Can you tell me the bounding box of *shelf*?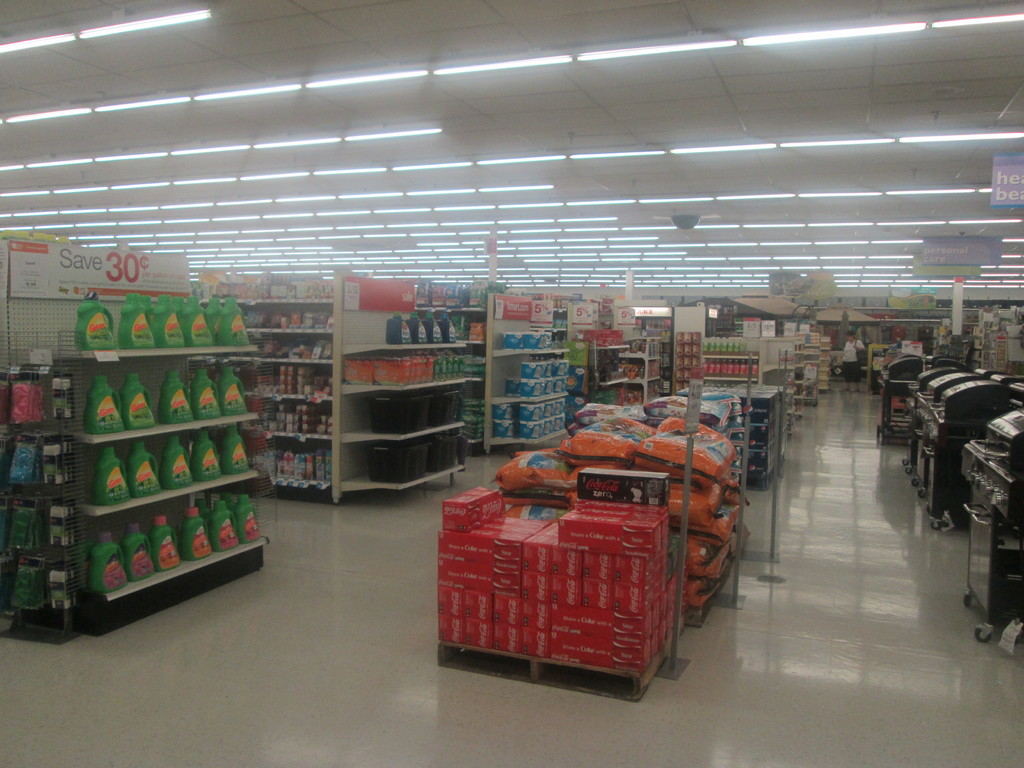
rect(0, 332, 82, 647).
